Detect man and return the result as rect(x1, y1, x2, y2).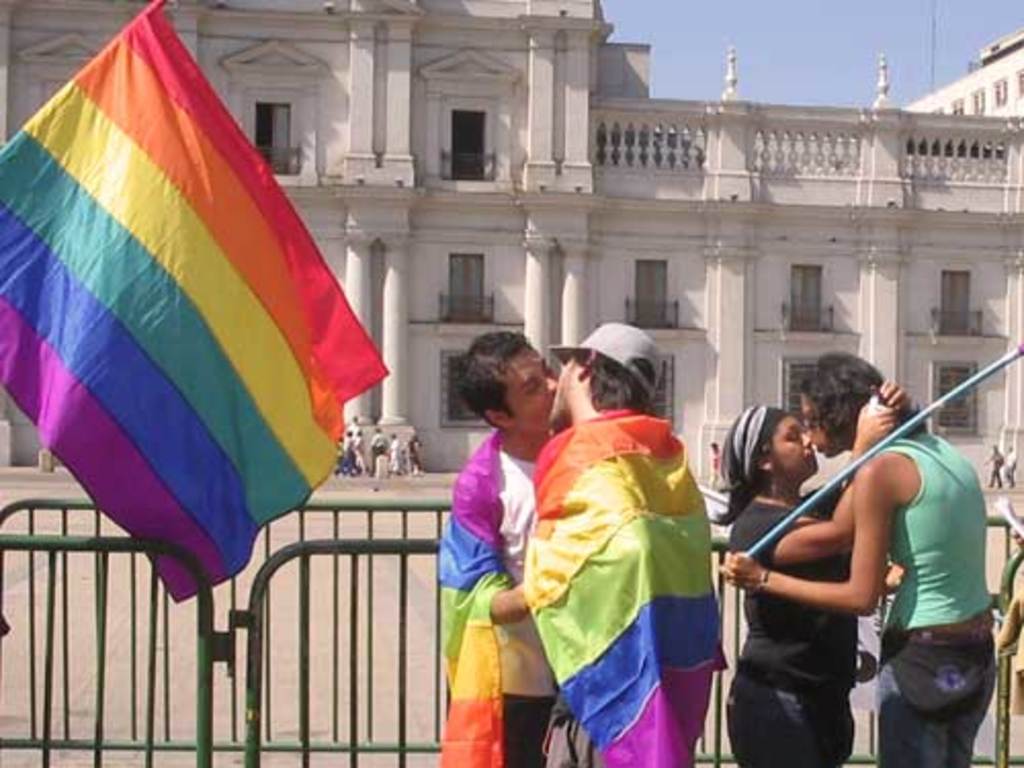
rect(434, 328, 608, 766).
